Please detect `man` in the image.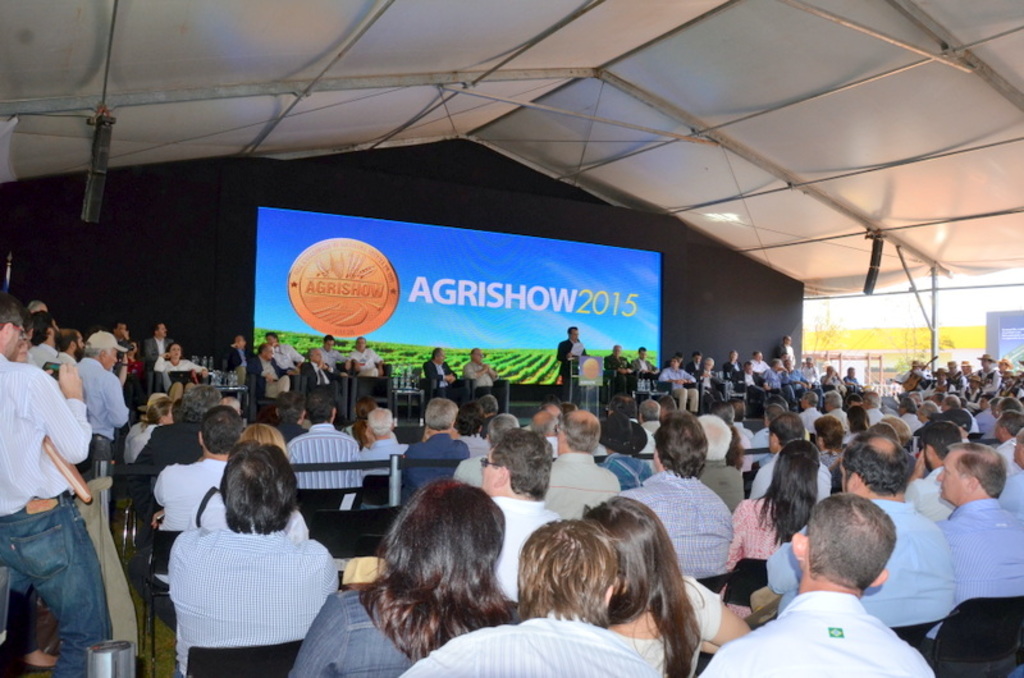
[737,359,765,409].
